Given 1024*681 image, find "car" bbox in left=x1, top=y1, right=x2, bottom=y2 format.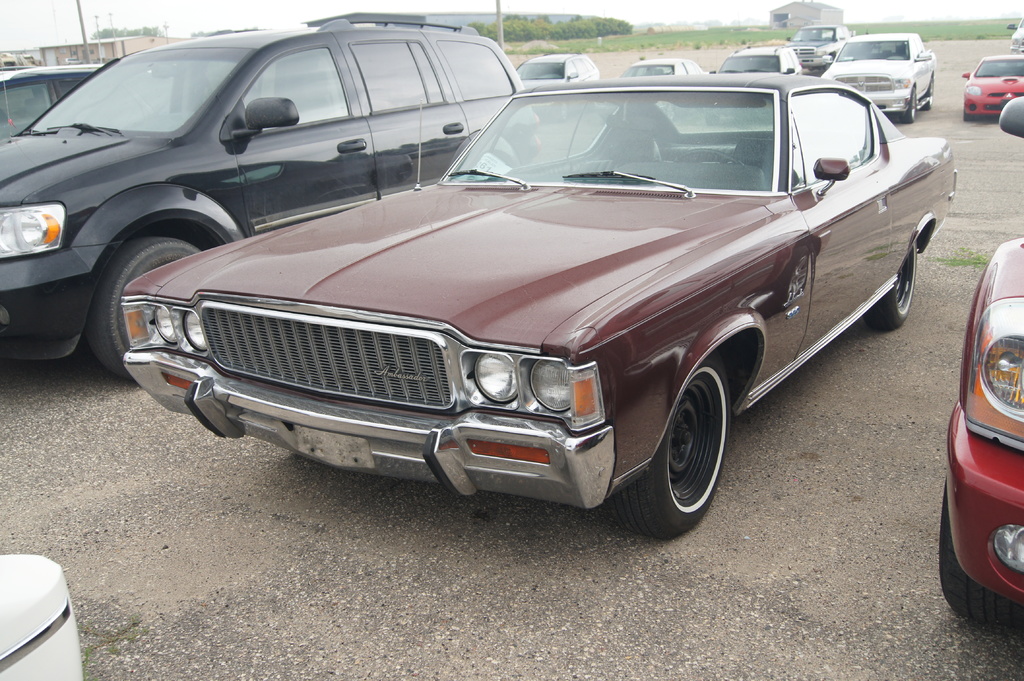
left=0, top=12, right=520, bottom=374.
